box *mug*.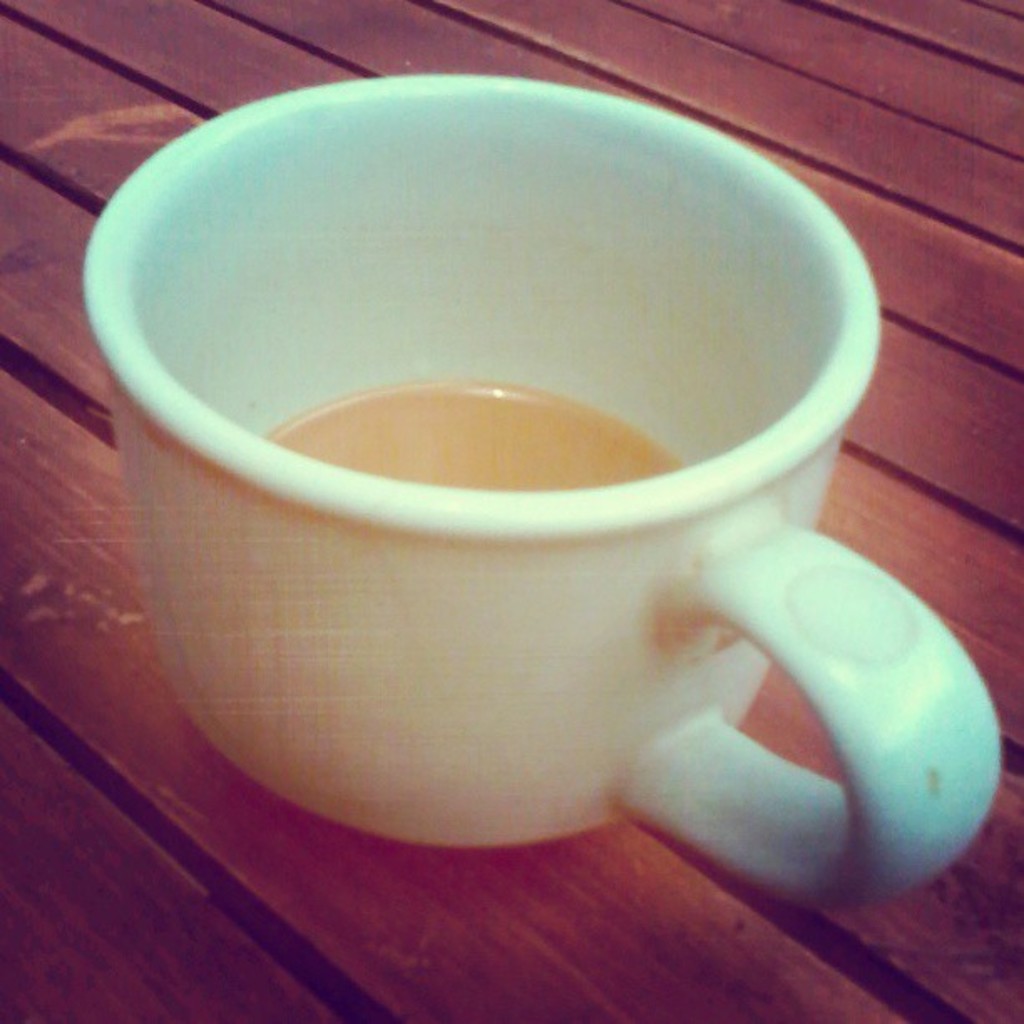
[80, 72, 1002, 912].
